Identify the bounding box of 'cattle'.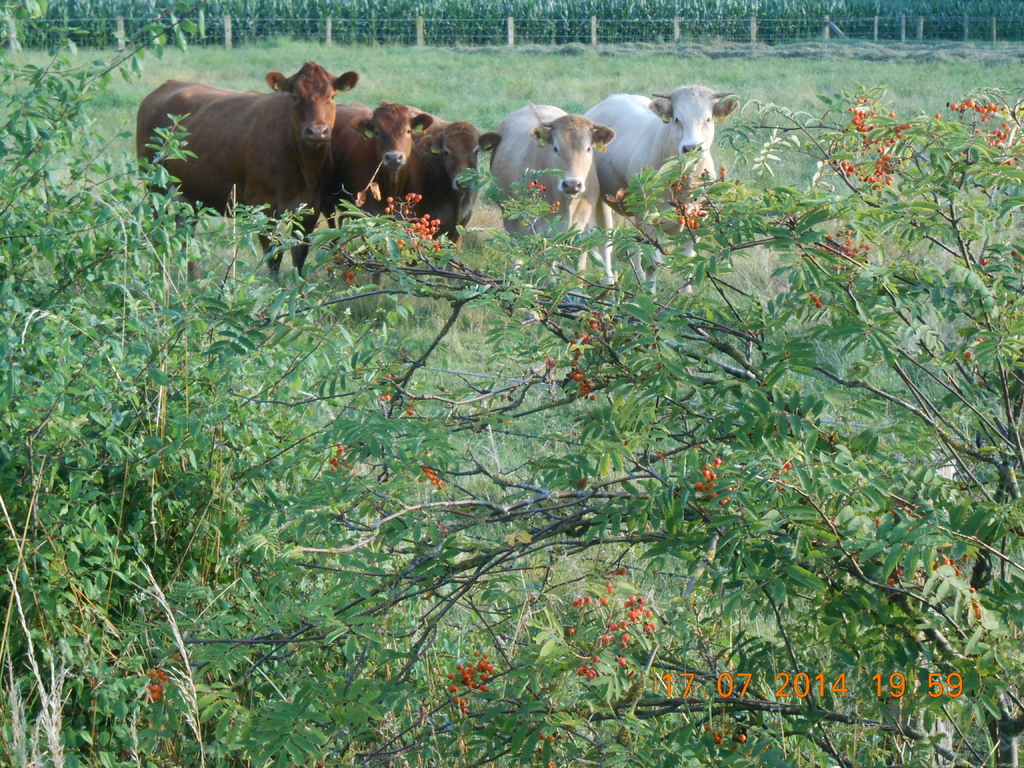
bbox(479, 99, 609, 307).
